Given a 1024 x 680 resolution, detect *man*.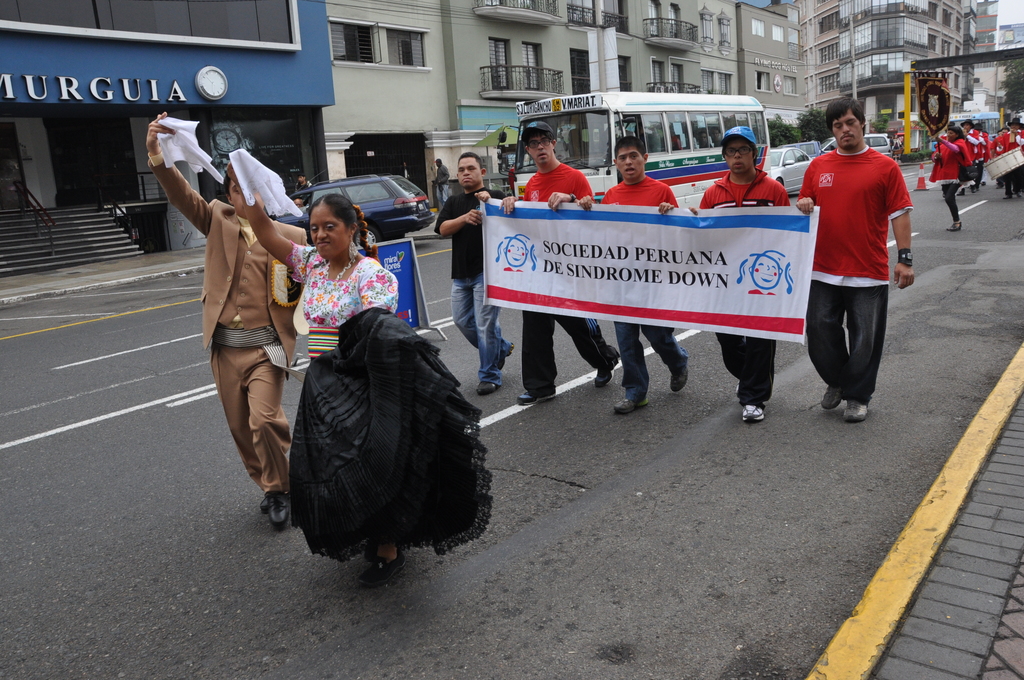
bbox=[688, 124, 793, 419].
